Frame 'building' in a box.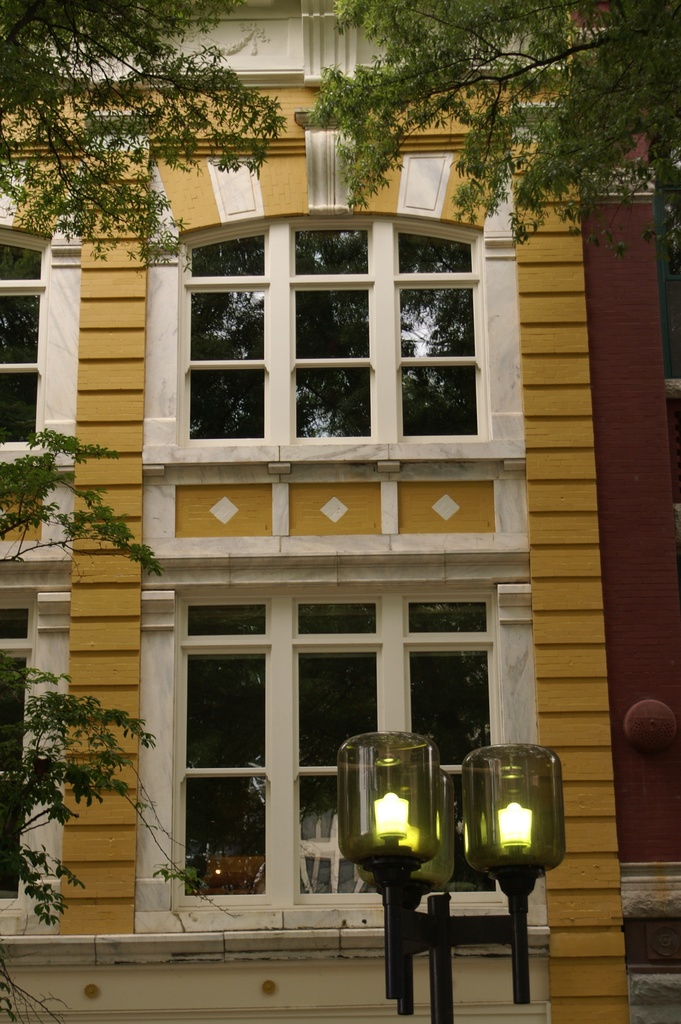
crop(0, 0, 680, 1023).
